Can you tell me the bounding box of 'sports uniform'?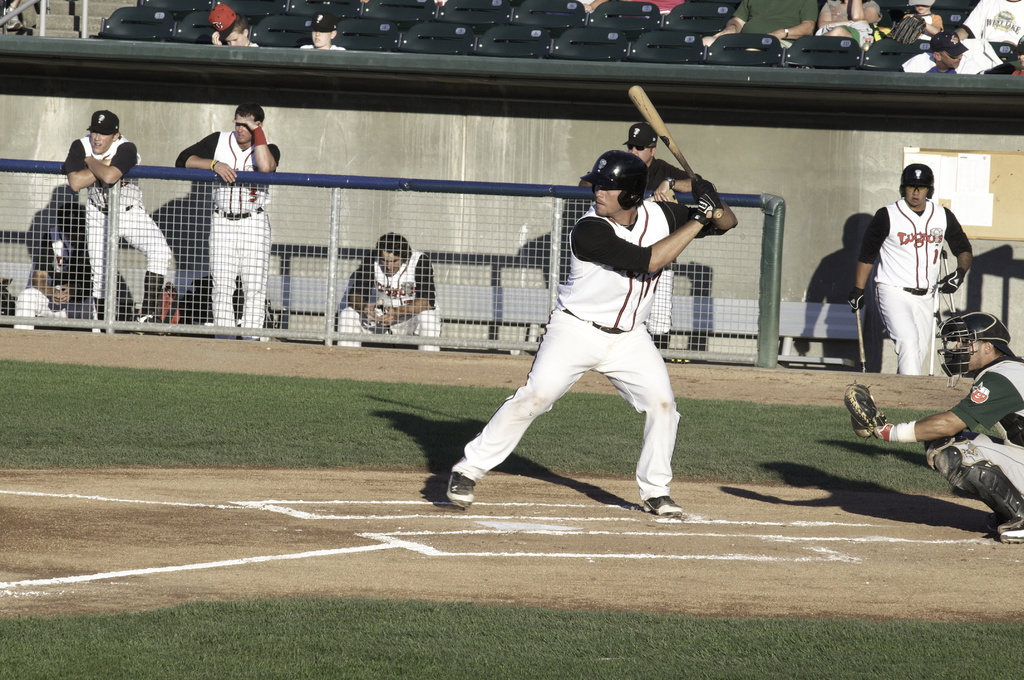
(left=918, top=357, right=1023, bottom=528).
